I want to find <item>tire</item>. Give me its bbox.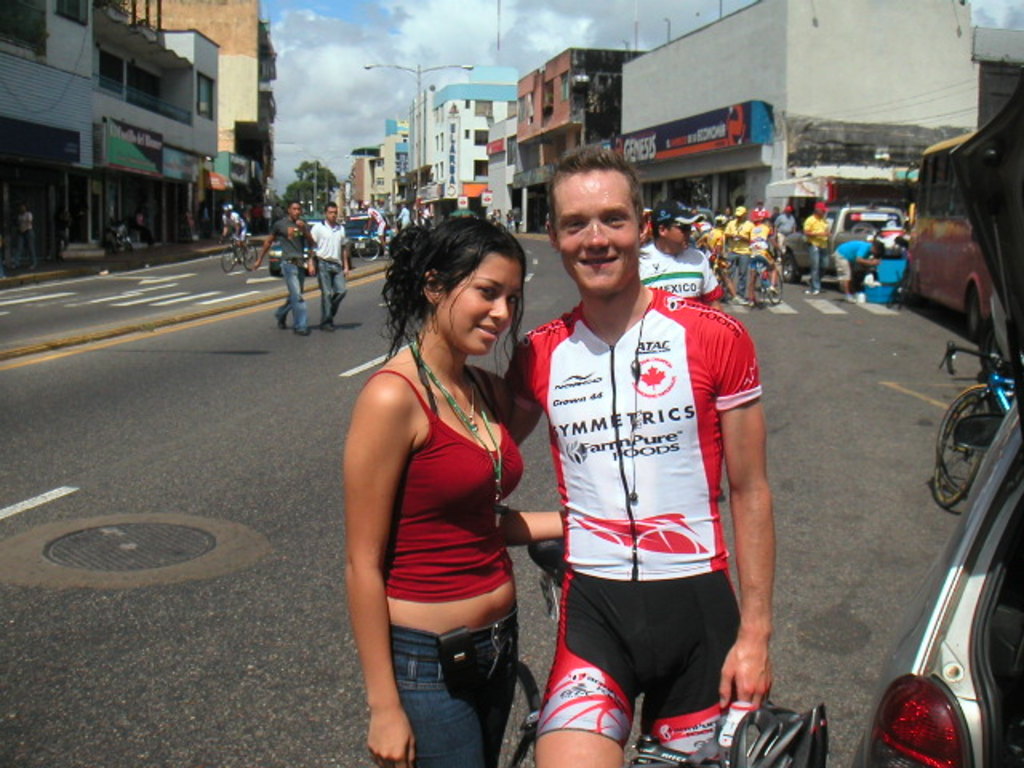
box=[837, 267, 861, 293].
